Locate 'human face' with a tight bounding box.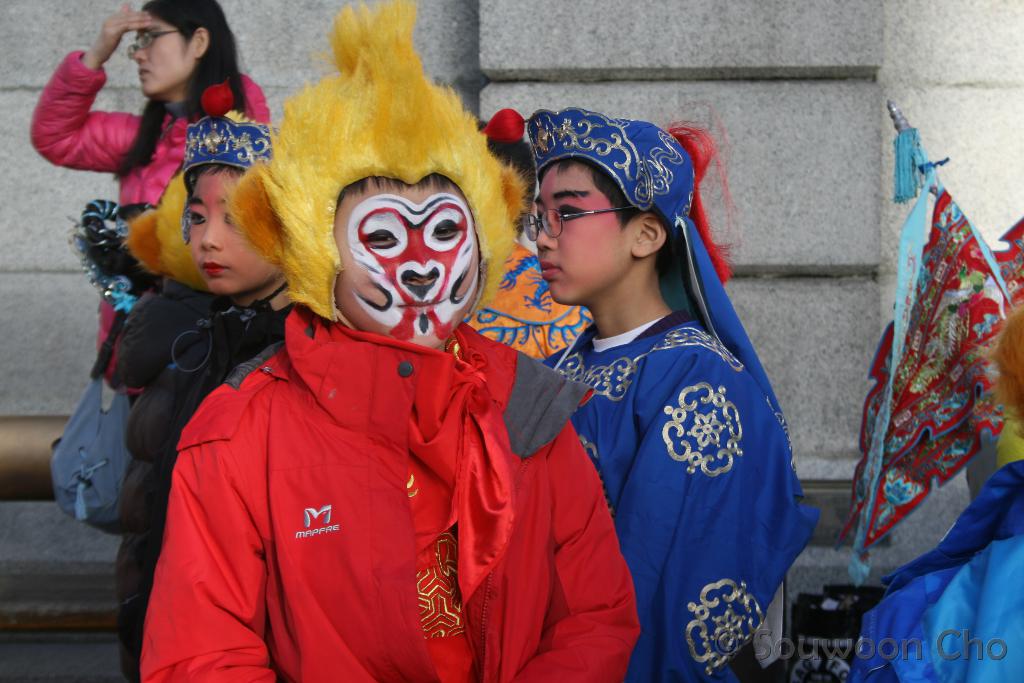
select_region(126, 15, 193, 95).
